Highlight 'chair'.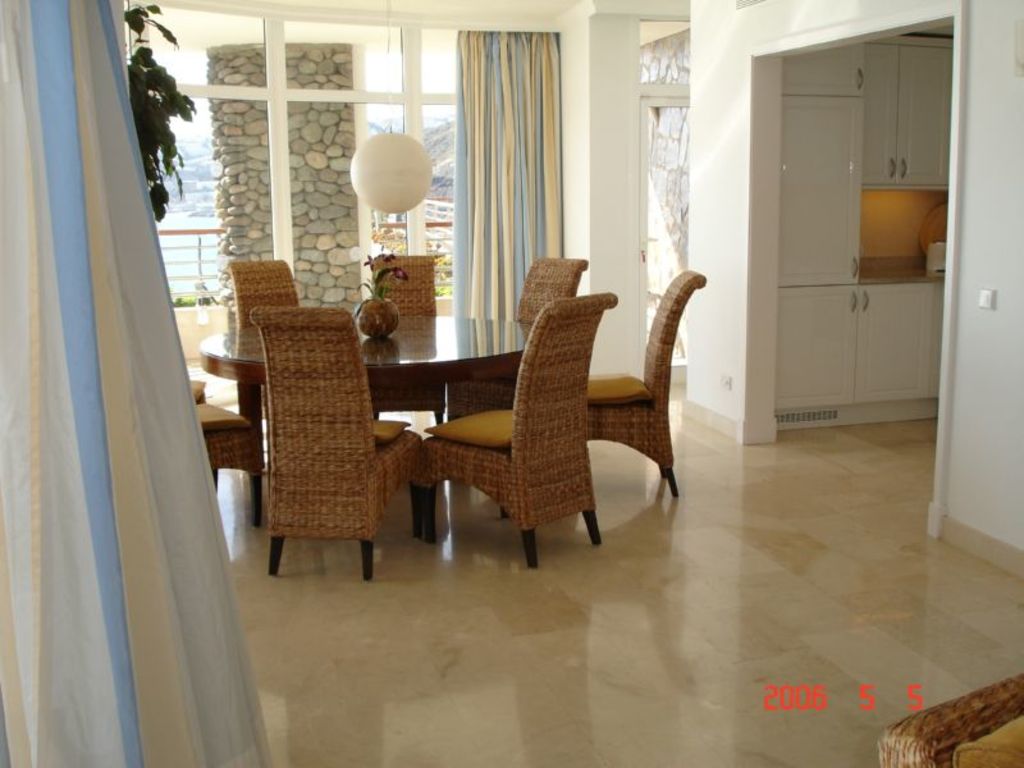
Highlighted region: [444,257,590,425].
